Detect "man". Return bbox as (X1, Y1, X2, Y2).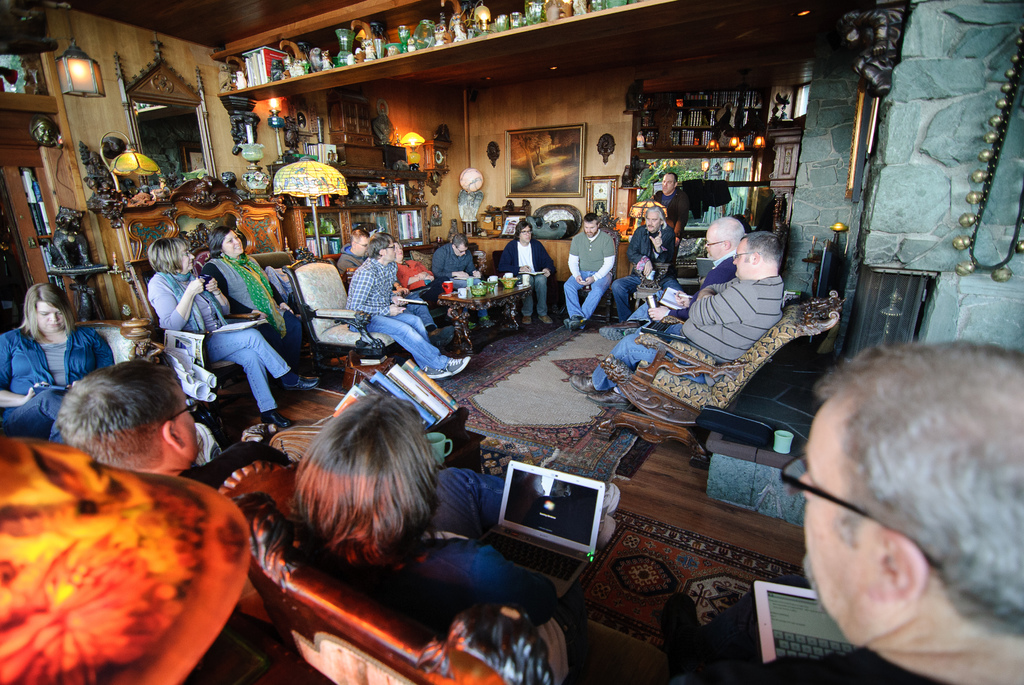
(651, 171, 689, 223).
